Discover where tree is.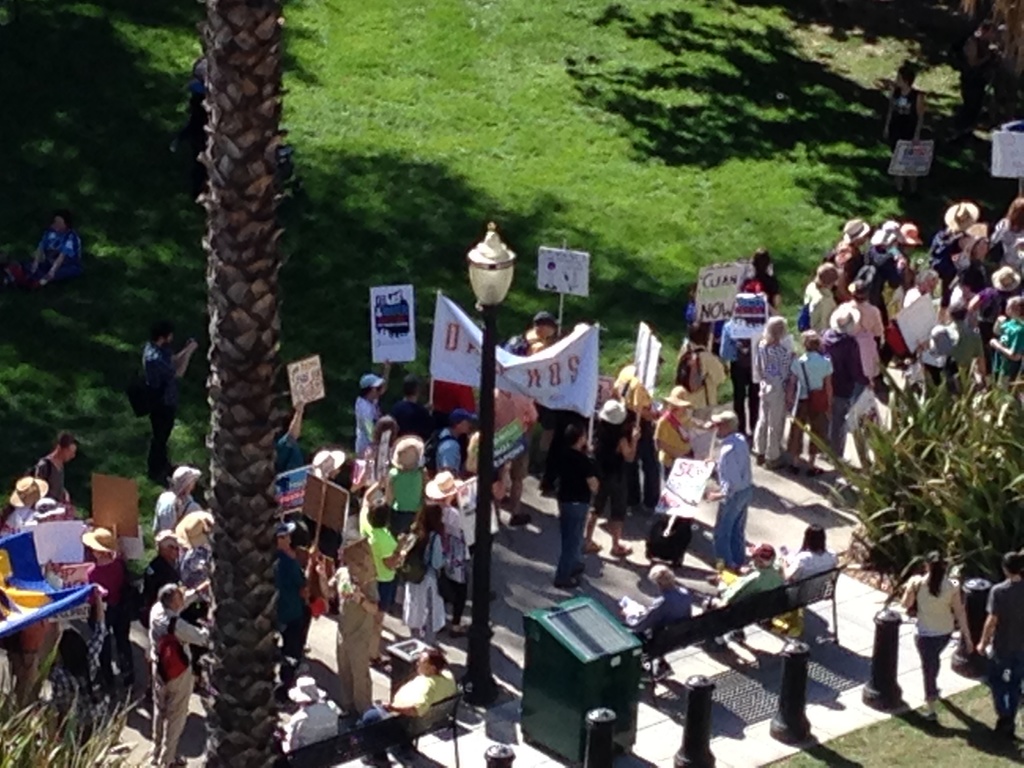
Discovered at rect(202, 0, 298, 767).
